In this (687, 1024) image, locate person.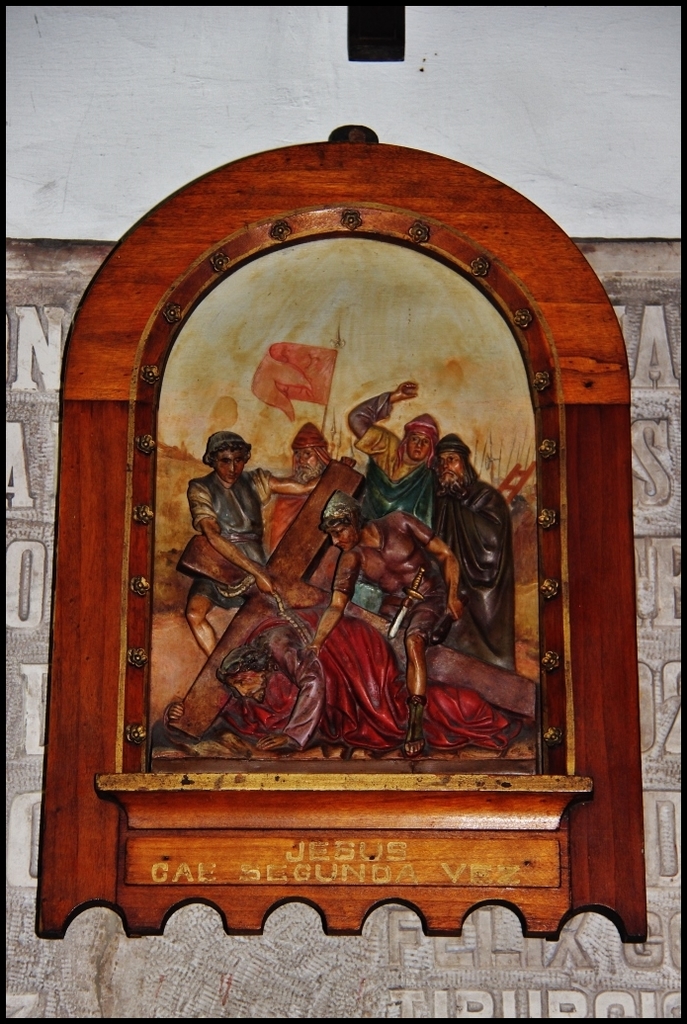
Bounding box: [left=301, top=477, right=467, bottom=758].
